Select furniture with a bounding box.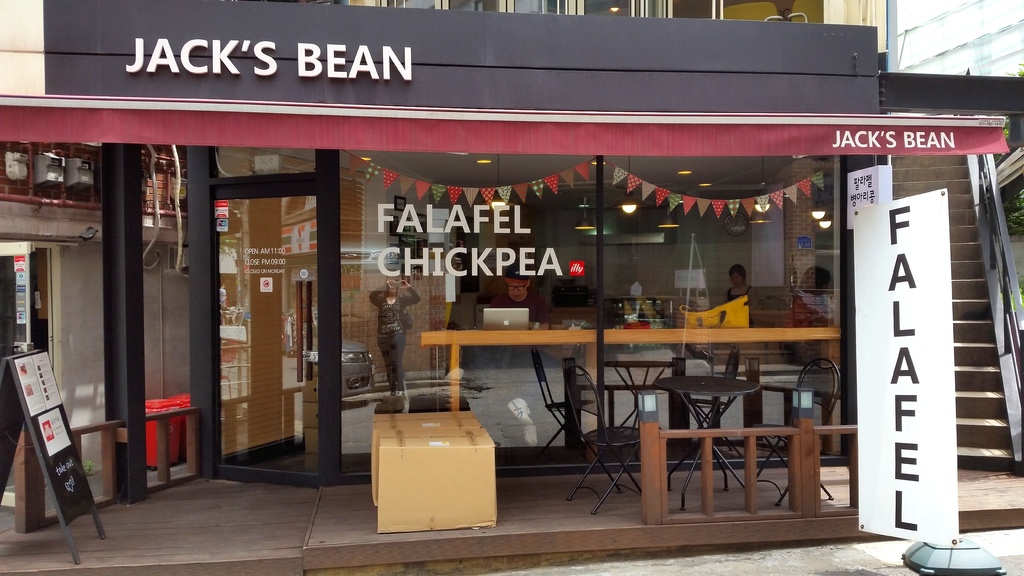
bbox=[757, 359, 844, 507].
